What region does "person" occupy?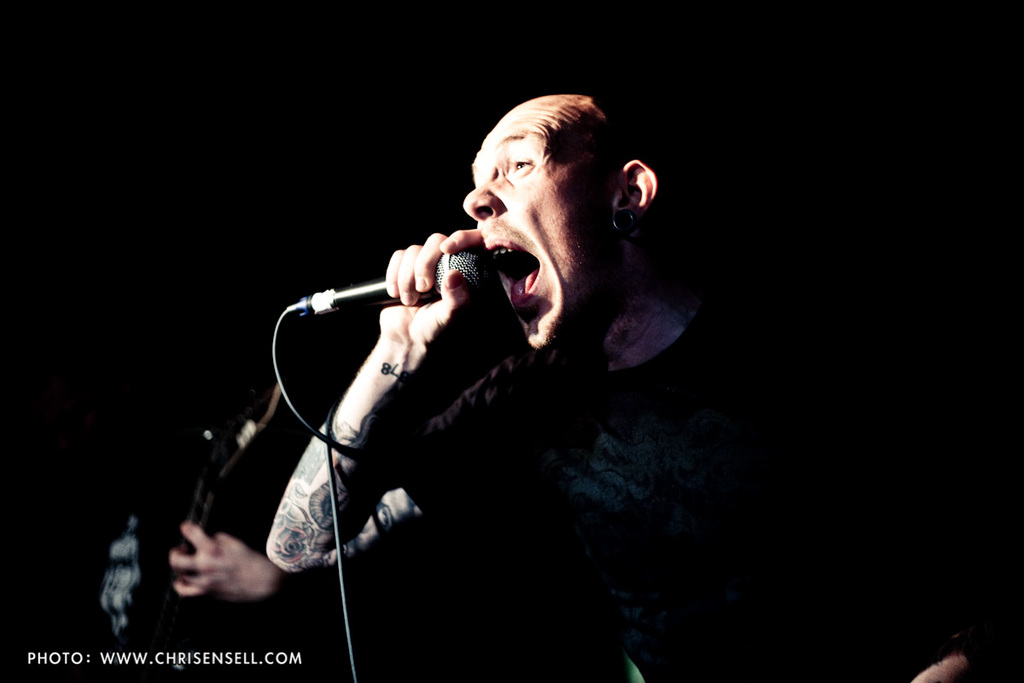
[271, 86, 1018, 682].
